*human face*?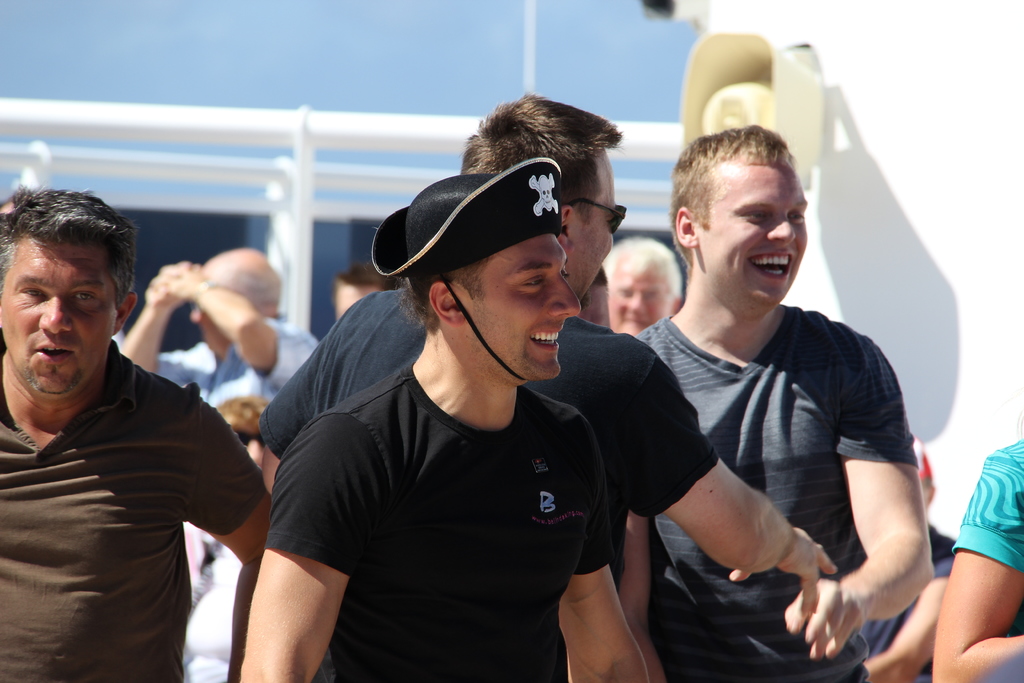
[610, 273, 670, 333]
